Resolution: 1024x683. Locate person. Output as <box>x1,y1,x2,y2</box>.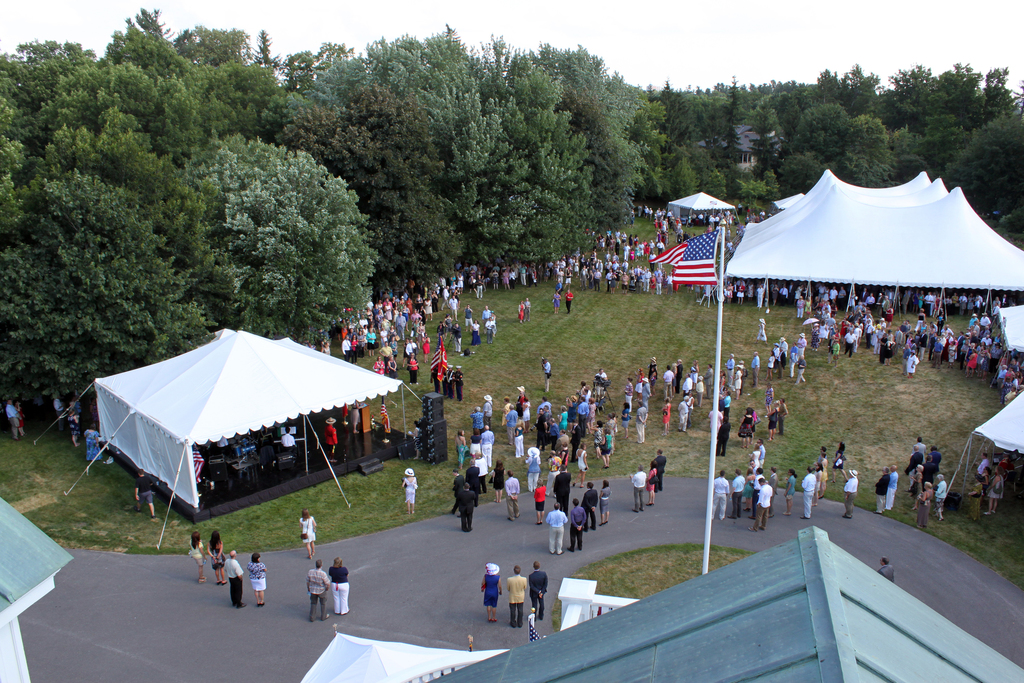
<box>554,464,570,509</box>.
